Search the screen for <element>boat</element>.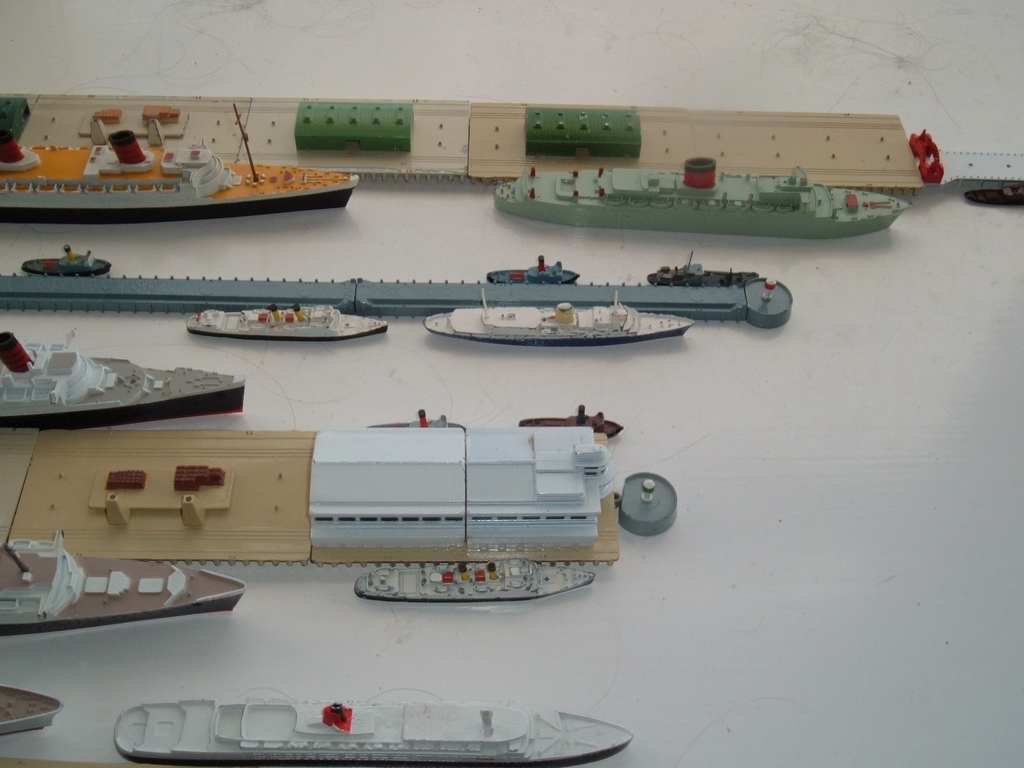
Found at 354,559,597,609.
